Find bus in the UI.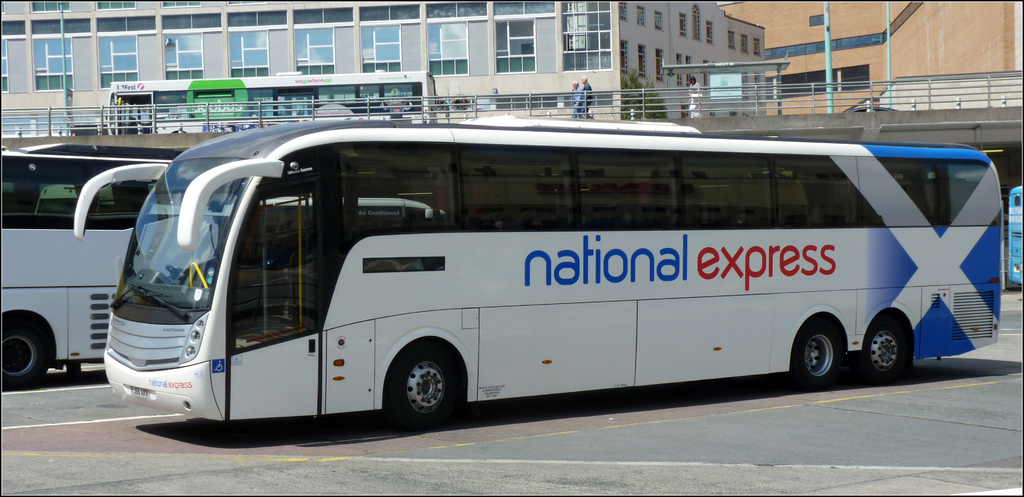
UI element at BBox(1, 140, 448, 388).
